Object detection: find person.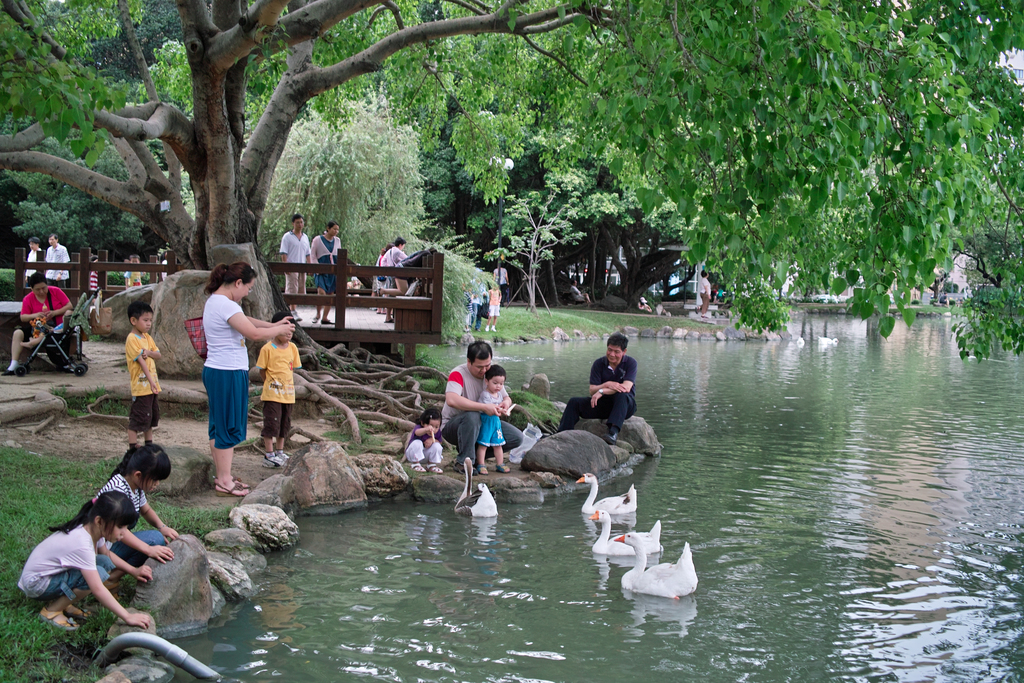
x1=20, y1=240, x2=48, y2=293.
